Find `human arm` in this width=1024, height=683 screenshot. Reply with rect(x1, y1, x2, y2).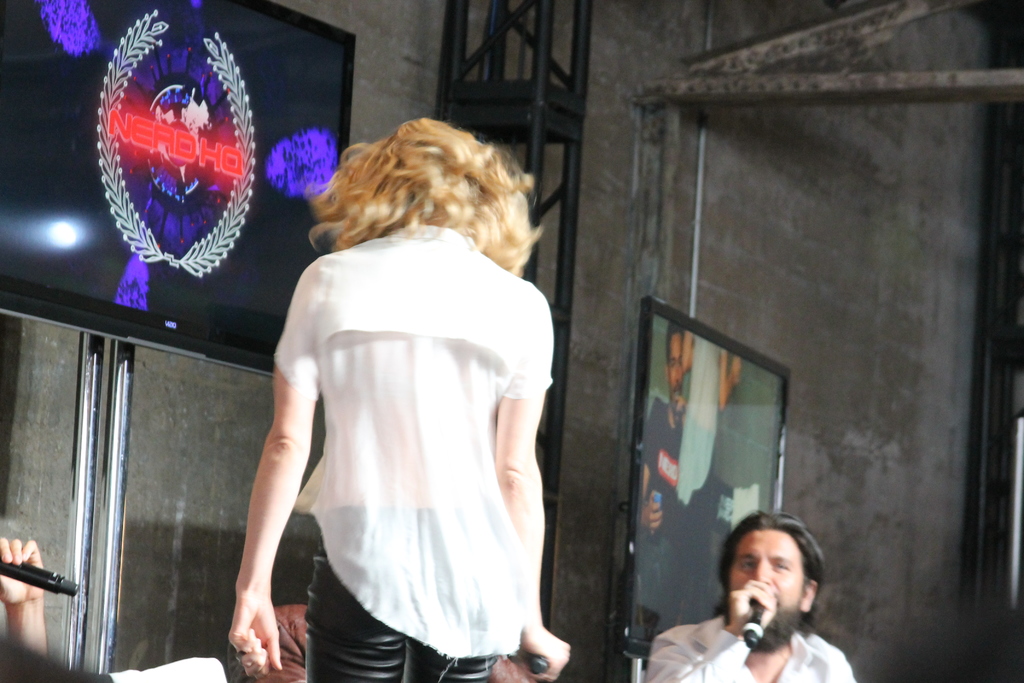
rect(631, 415, 666, 531).
